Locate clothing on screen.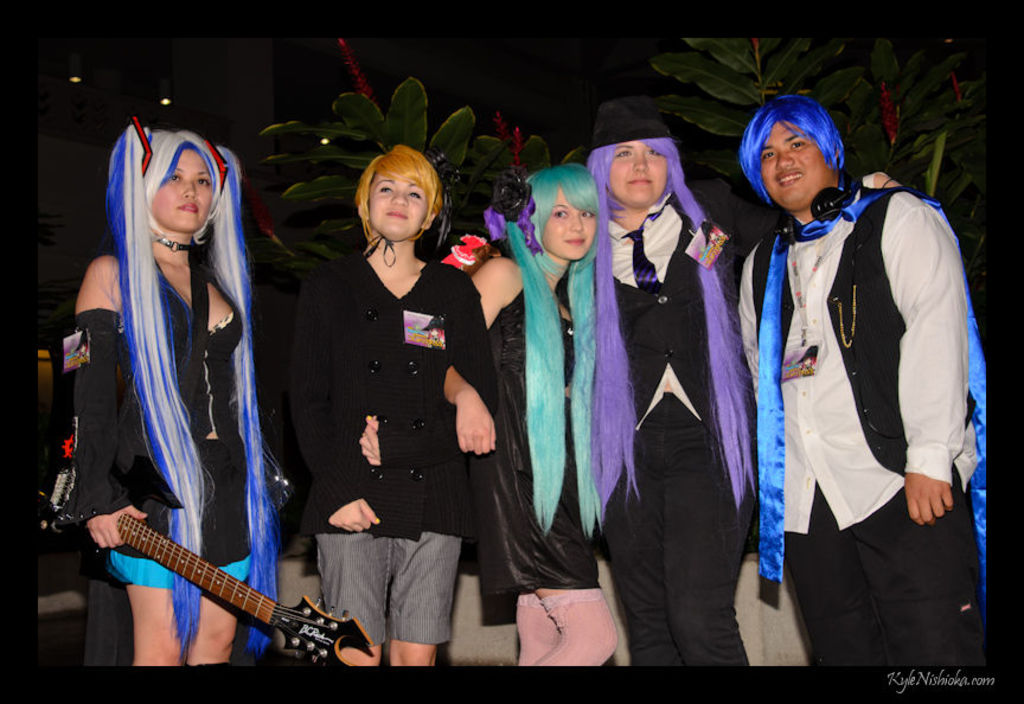
On screen at (left=293, top=258, right=500, bottom=644).
